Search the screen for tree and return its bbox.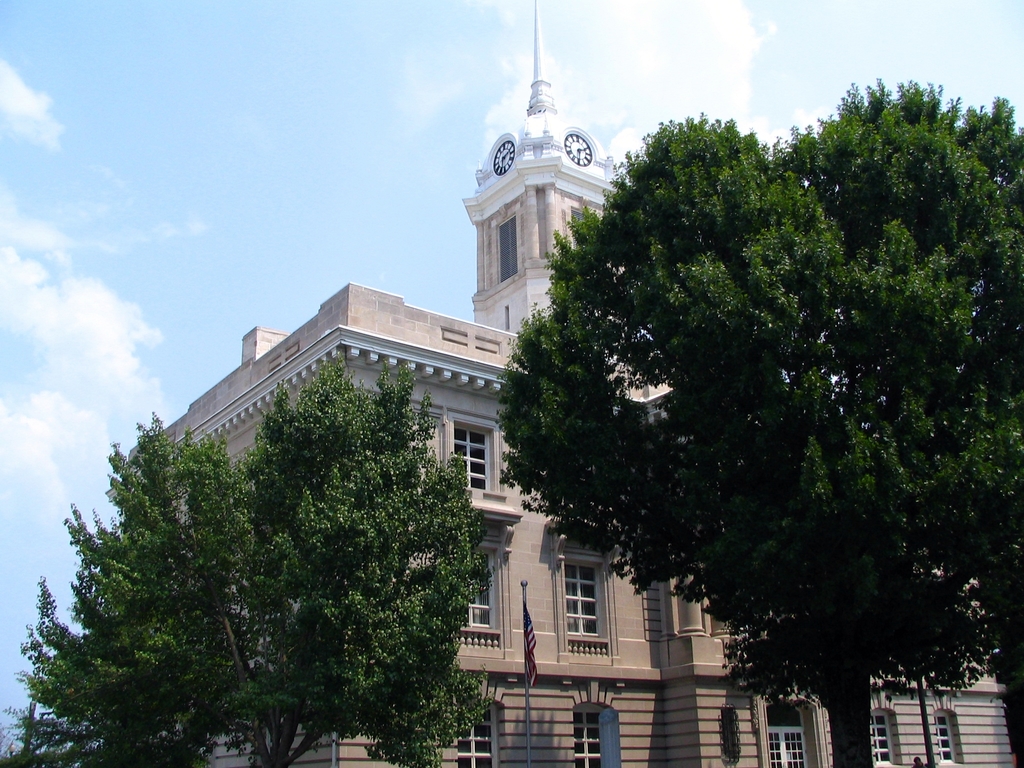
Found: <region>428, 60, 997, 718</region>.
